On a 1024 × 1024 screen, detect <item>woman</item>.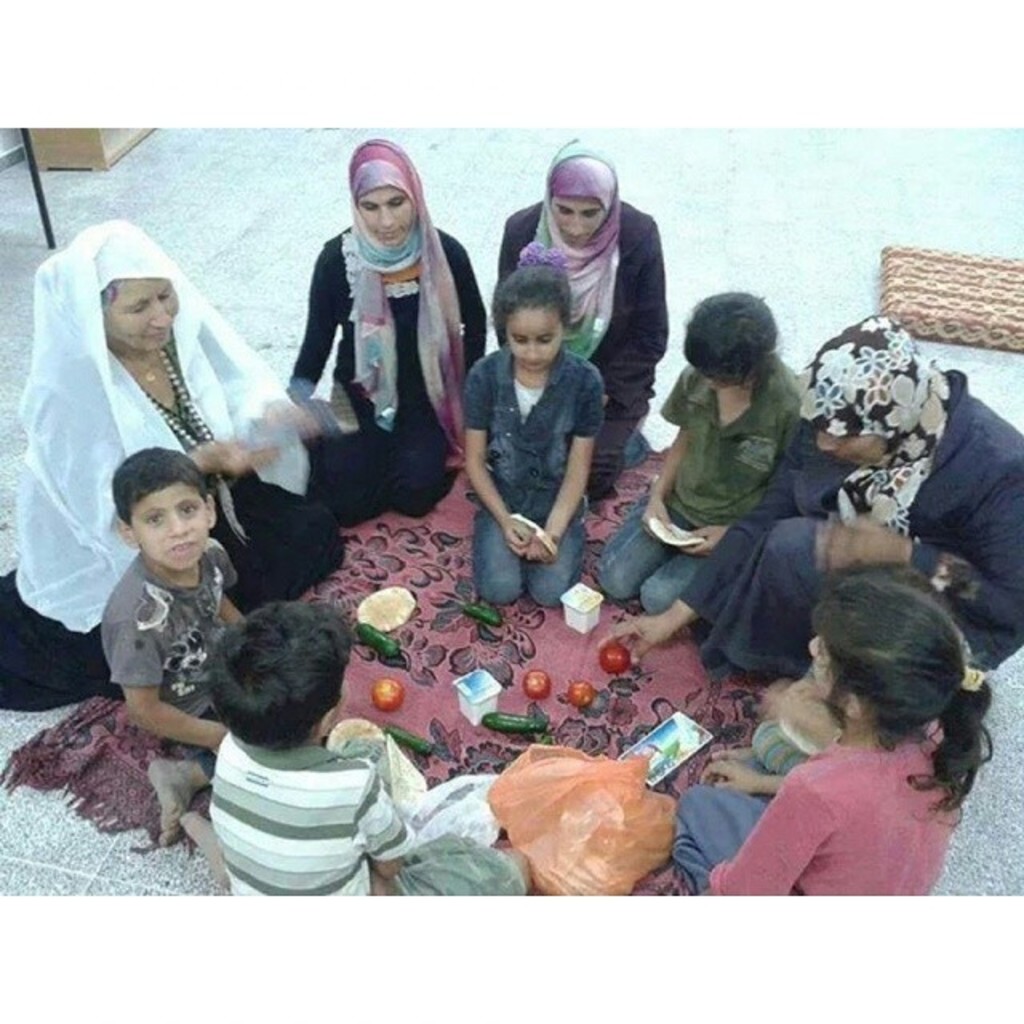
501:134:675:496.
